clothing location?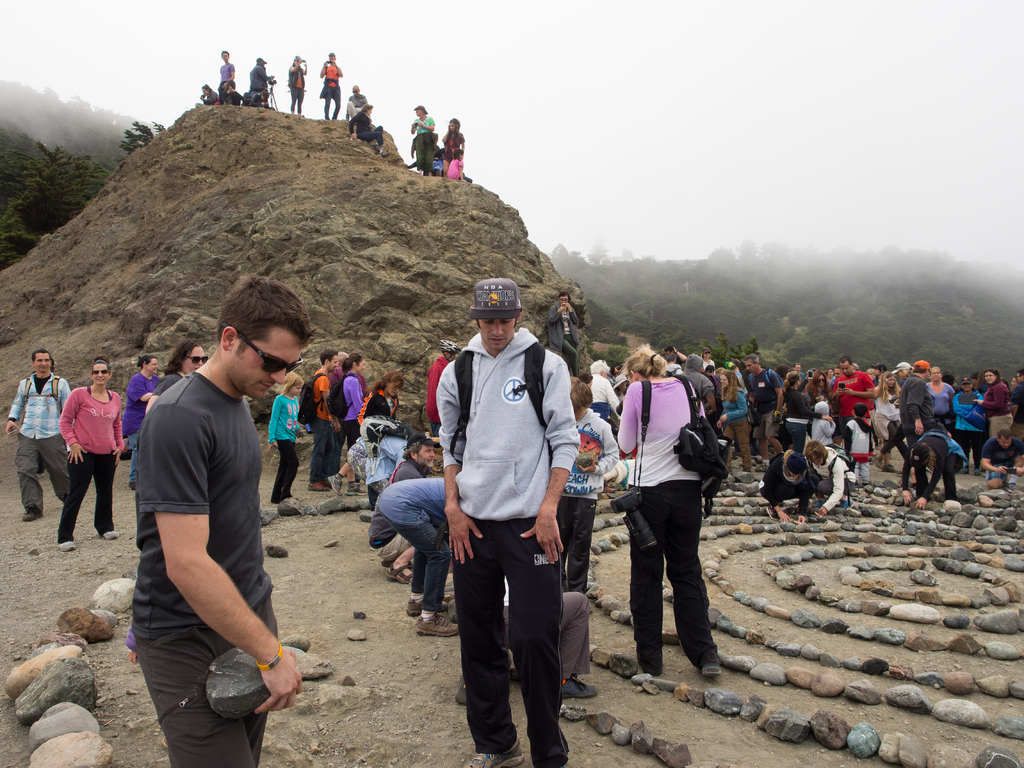
BBox(351, 102, 385, 141)
